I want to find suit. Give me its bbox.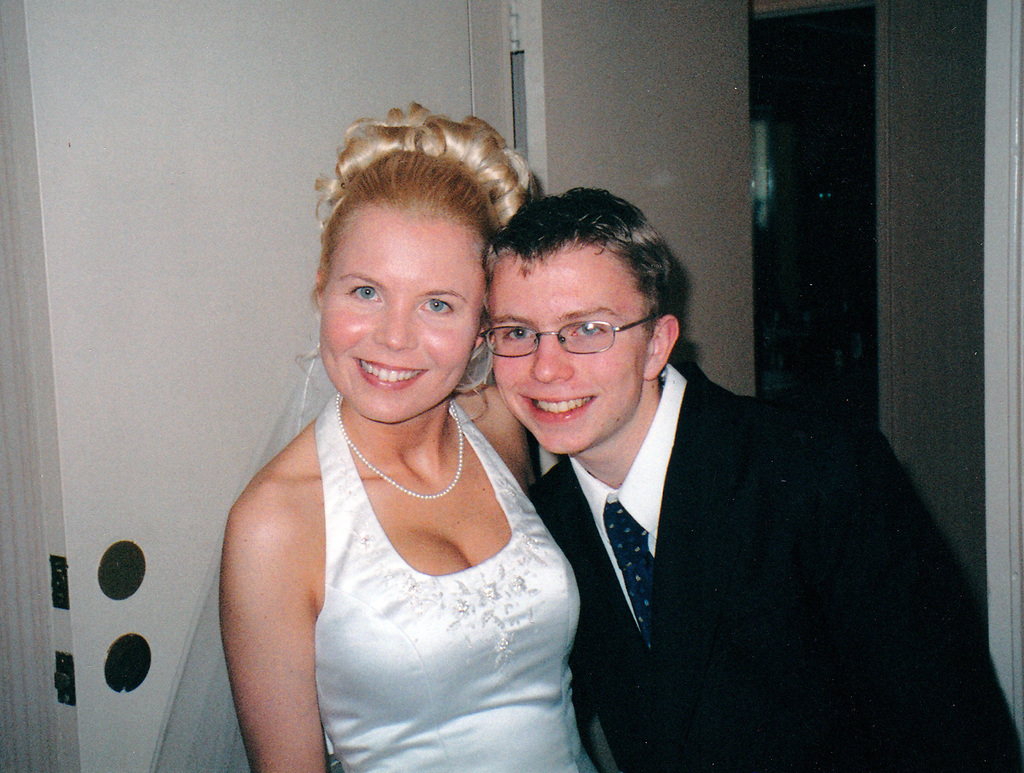
[536,362,1023,772].
